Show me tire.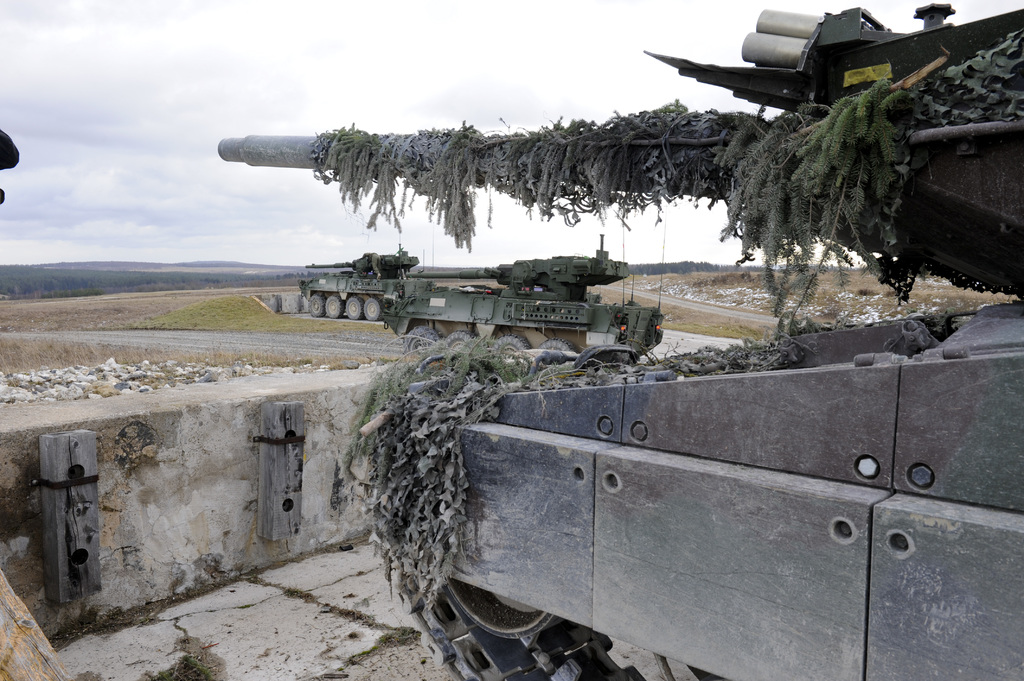
tire is here: locate(326, 294, 342, 318).
